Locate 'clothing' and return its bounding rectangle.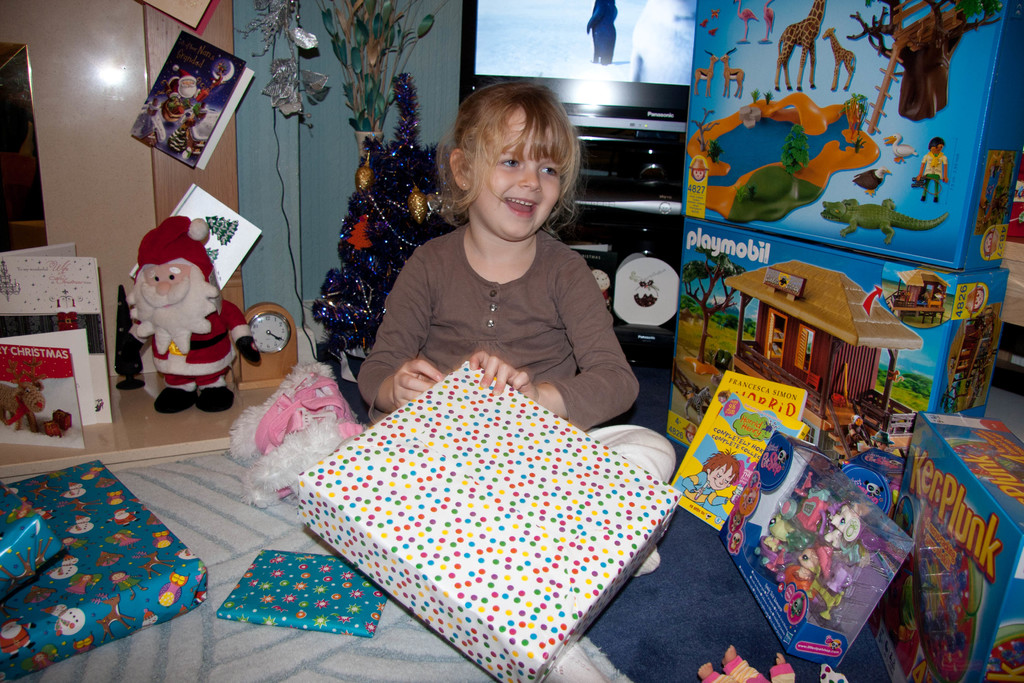
706:655:799:682.
